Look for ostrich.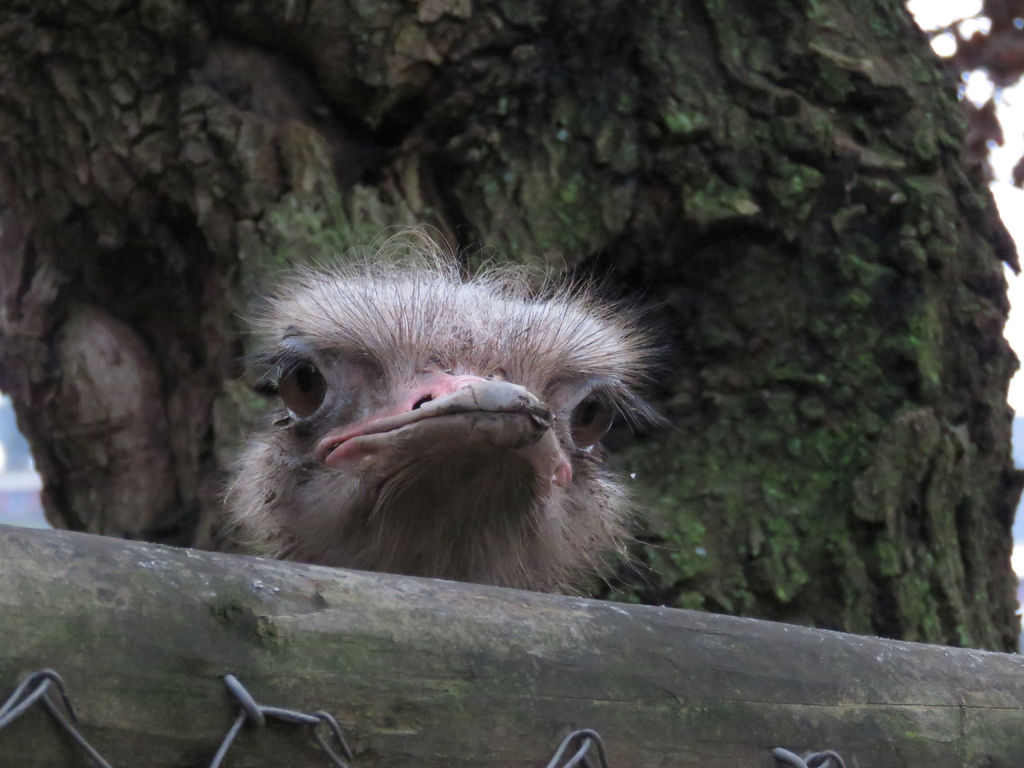
Found: <region>225, 239, 655, 591</region>.
